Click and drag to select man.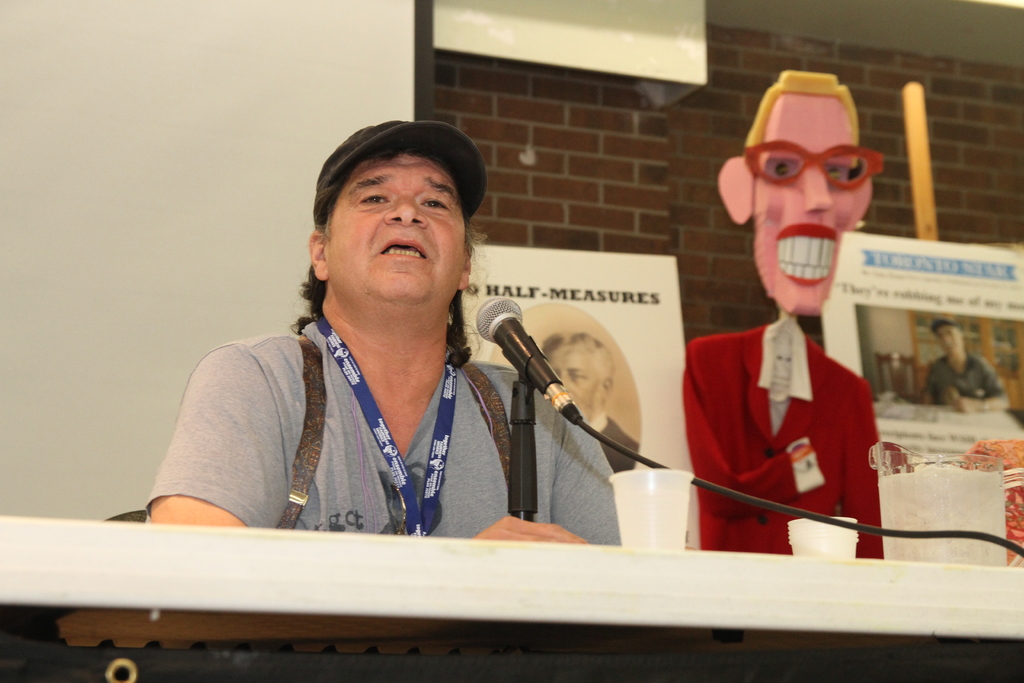
Selection: left=922, top=318, right=1006, bottom=415.
